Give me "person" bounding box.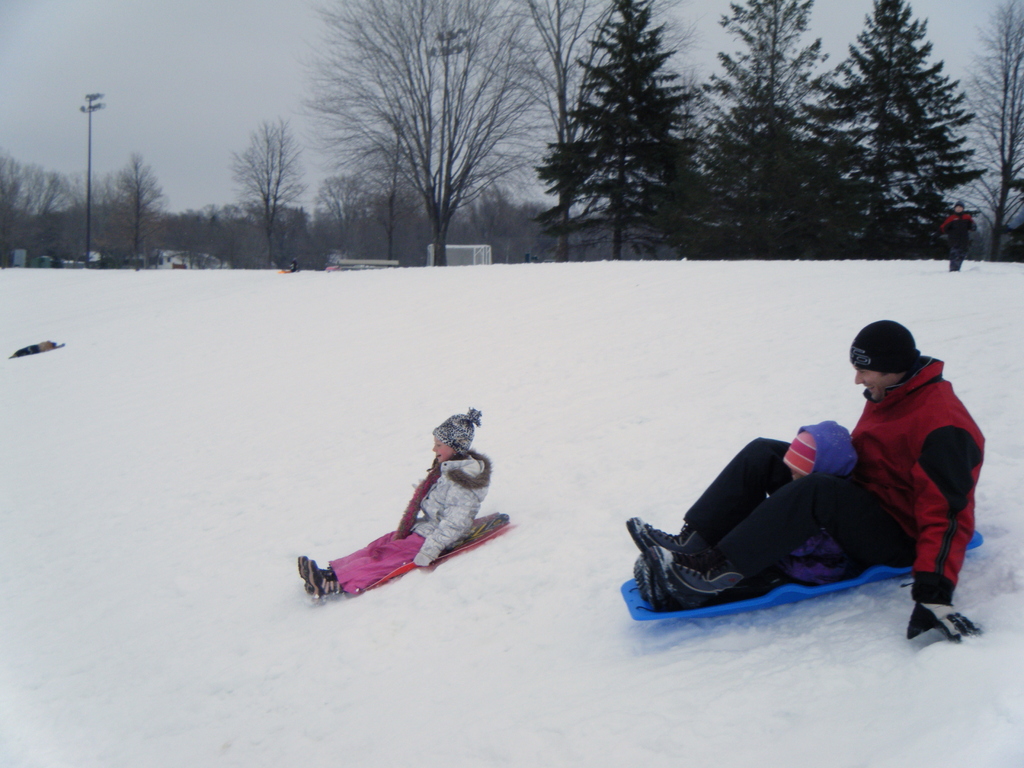
<box>760,412,856,600</box>.
